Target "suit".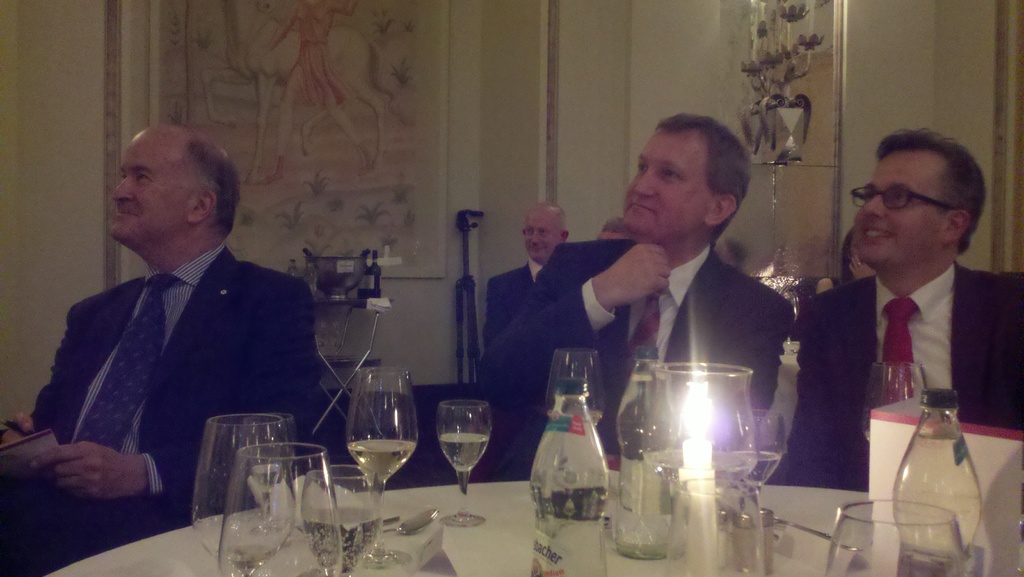
Target region: <box>476,236,794,494</box>.
